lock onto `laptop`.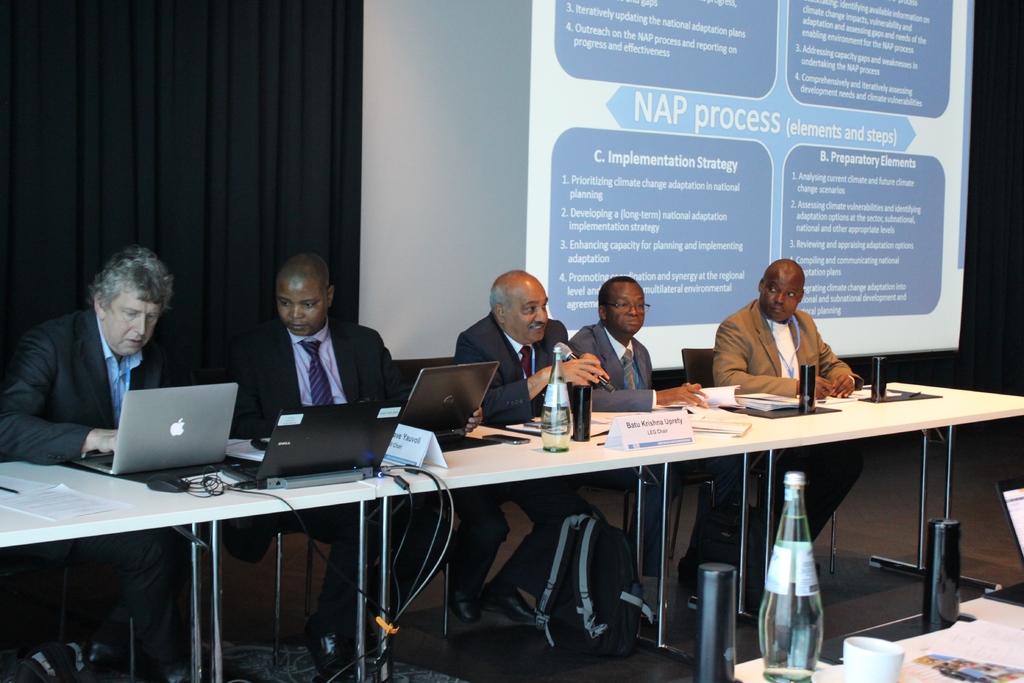
Locked: <region>220, 401, 408, 489</region>.
